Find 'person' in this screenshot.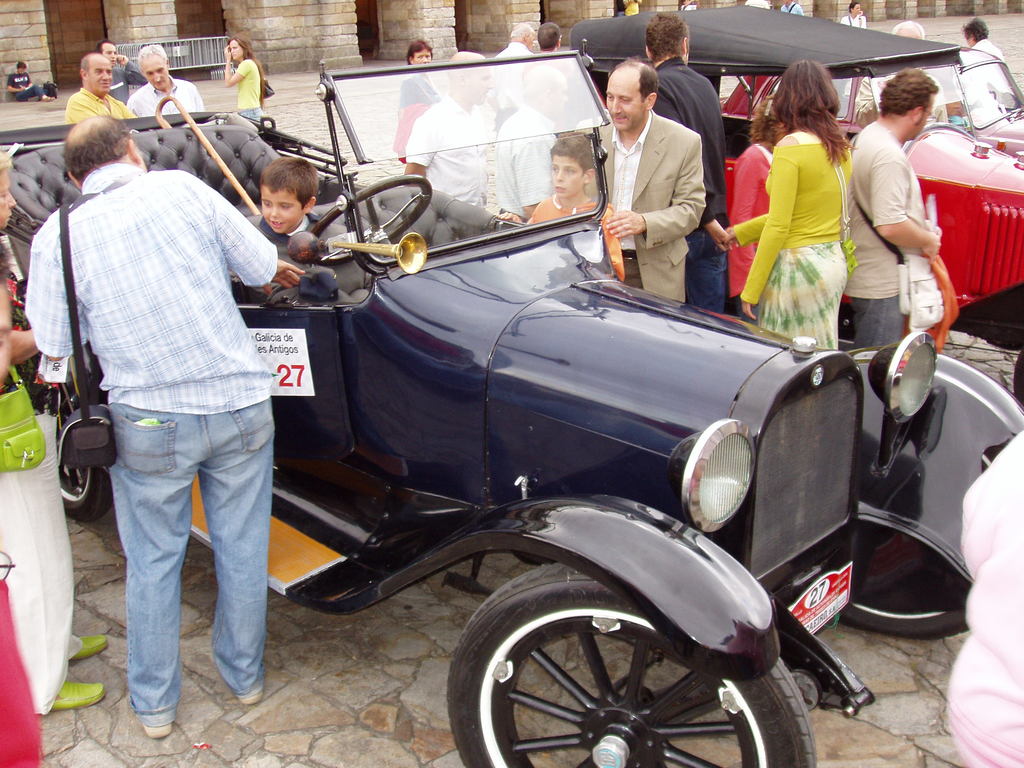
The bounding box for 'person' is <bbox>731, 58, 858, 352</bbox>.
